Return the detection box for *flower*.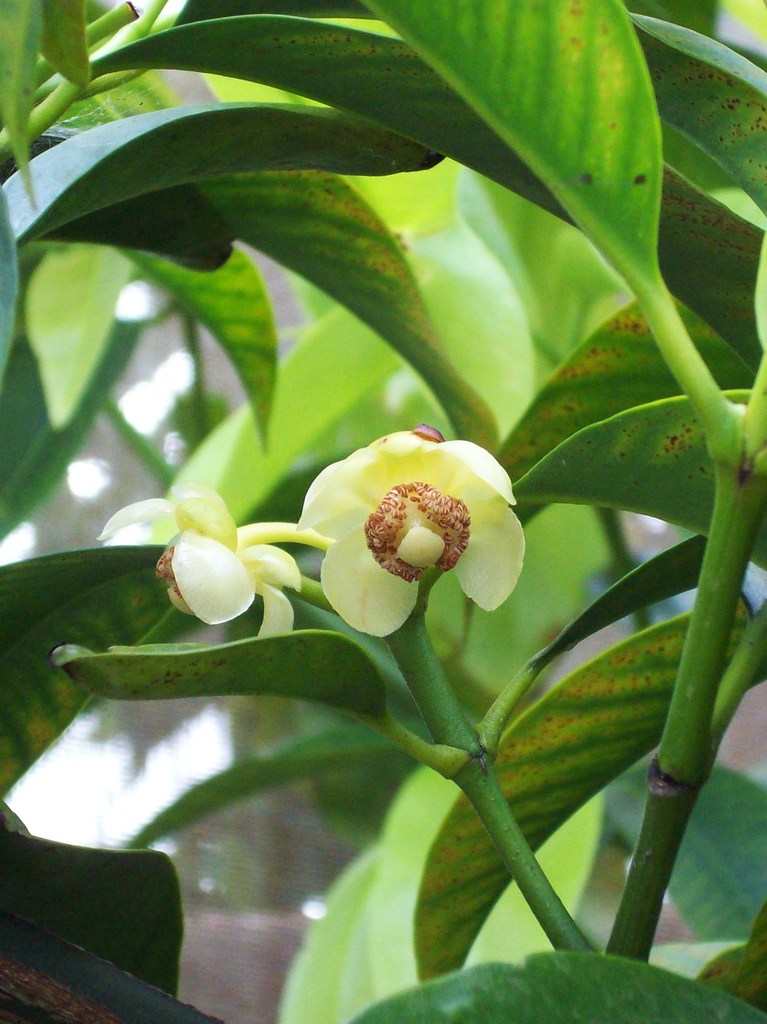
select_region(304, 434, 528, 636).
